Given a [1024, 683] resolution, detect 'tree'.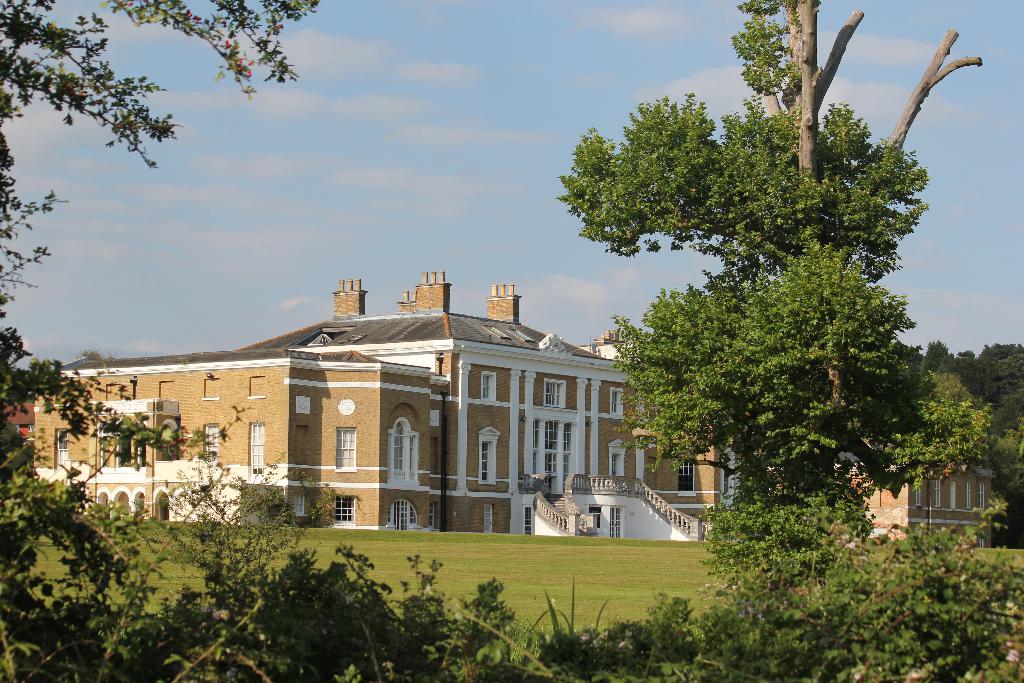
<bbox>537, 10, 990, 584</bbox>.
